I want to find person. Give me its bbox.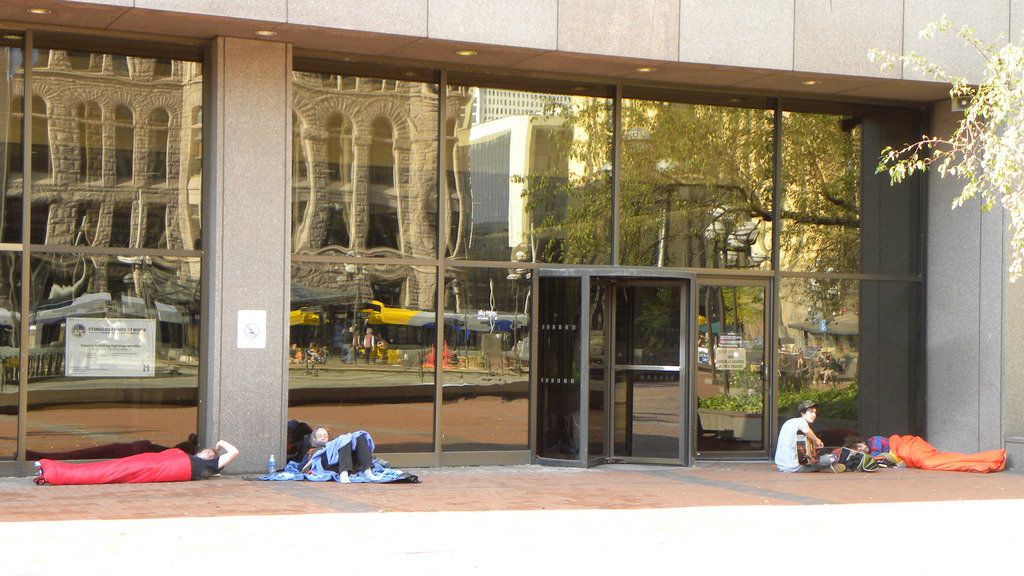
rect(300, 419, 385, 485).
